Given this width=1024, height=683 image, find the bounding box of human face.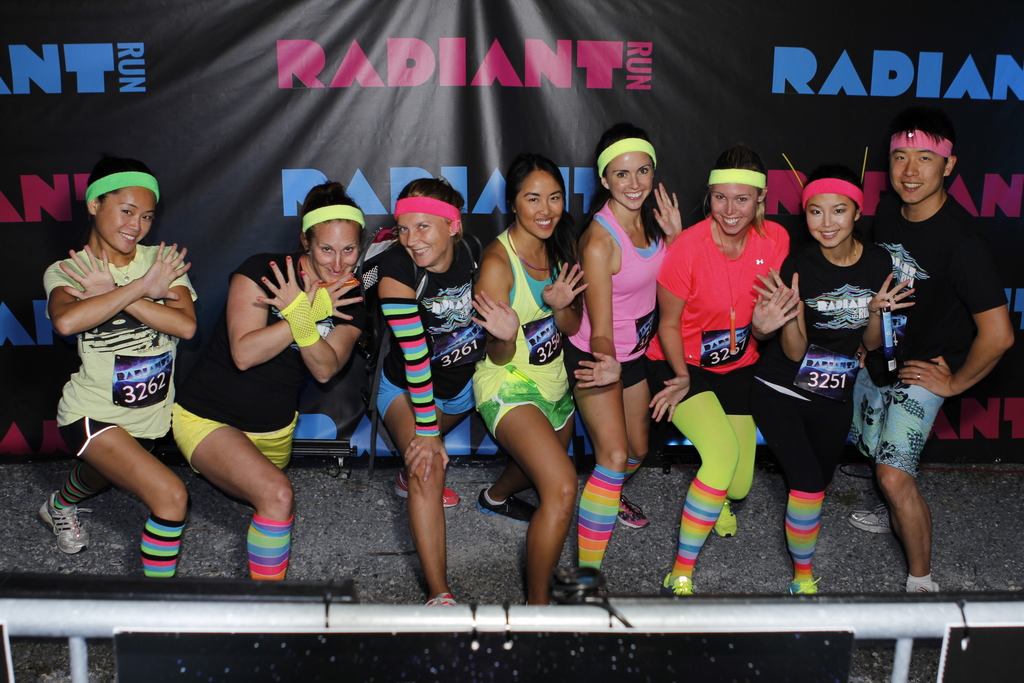
pyautogui.locateOnScreen(94, 186, 157, 255).
